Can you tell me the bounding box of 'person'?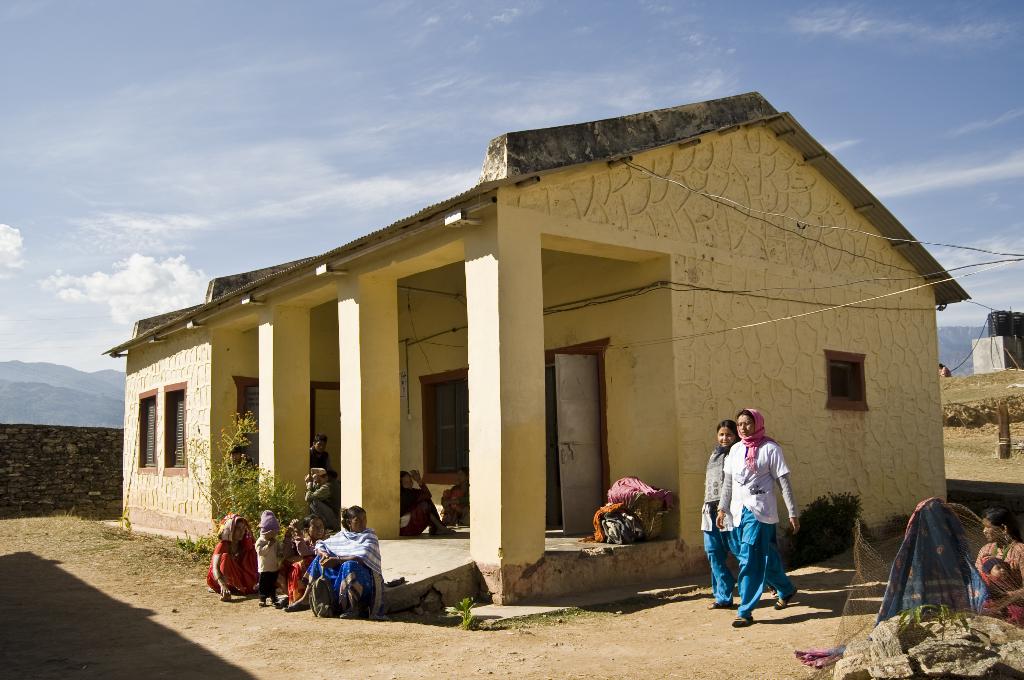
337,501,398,625.
